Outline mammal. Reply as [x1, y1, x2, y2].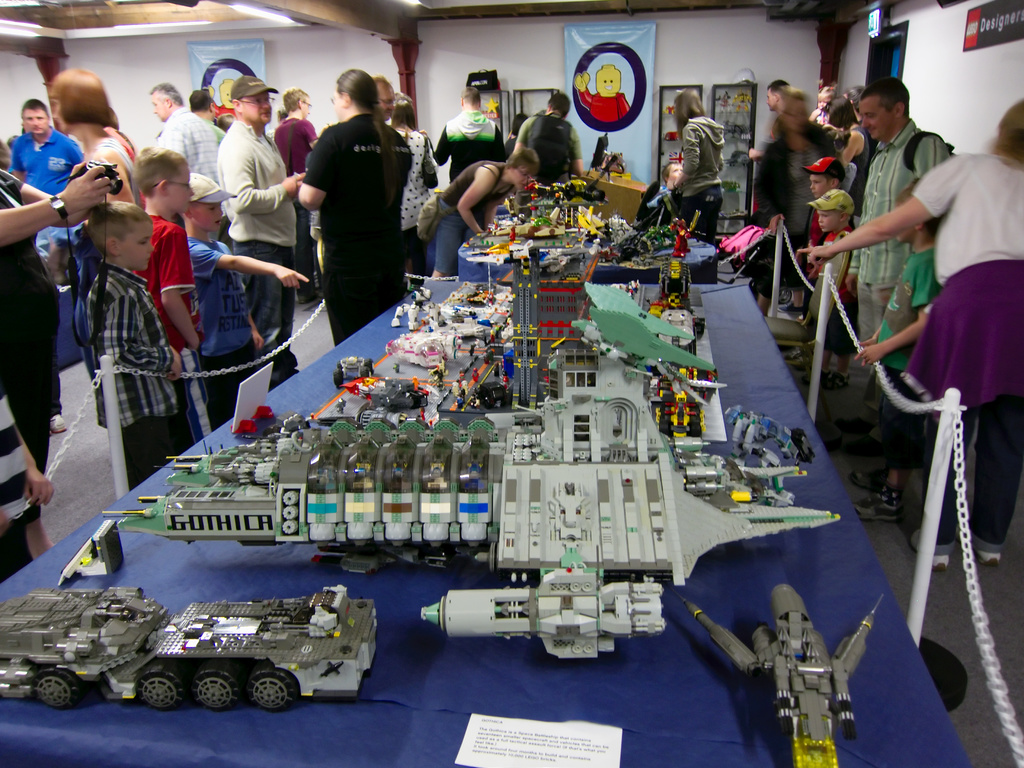
[211, 76, 301, 387].
